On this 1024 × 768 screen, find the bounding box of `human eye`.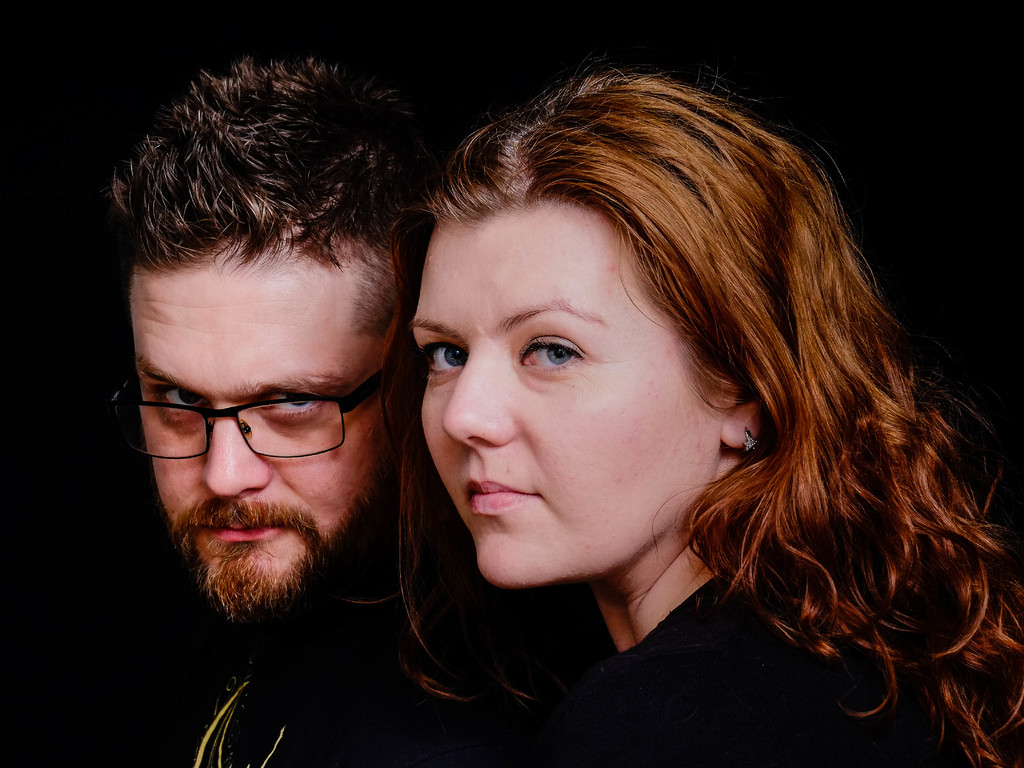
Bounding box: pyautogui.locateOnScreen(514, 325, 593, 388).
